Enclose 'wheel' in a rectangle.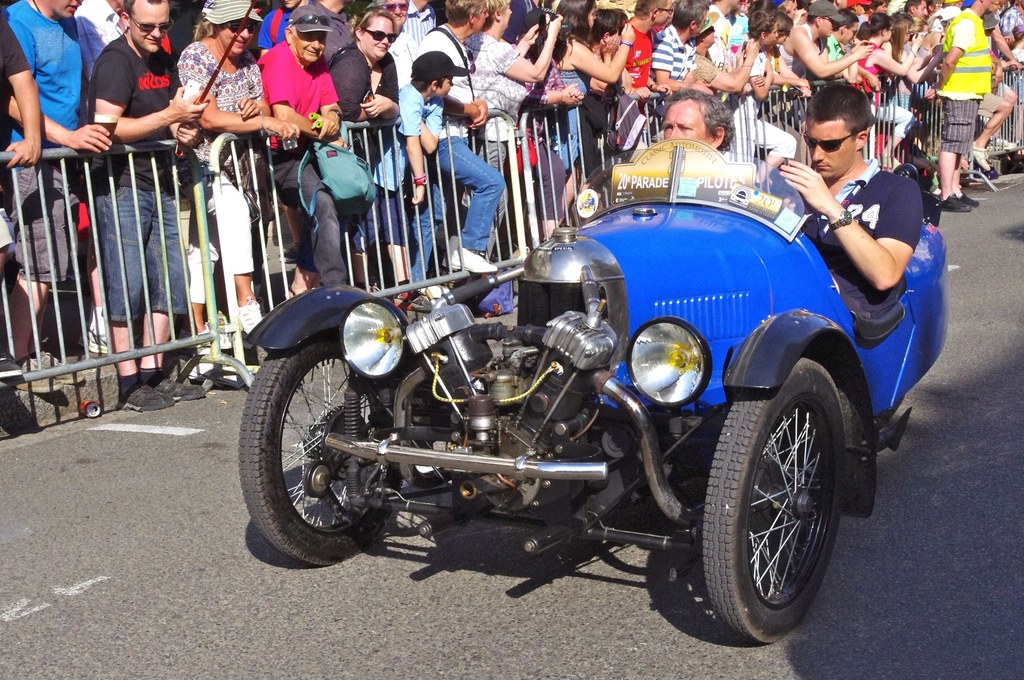
(702, 354, 842, 644).
